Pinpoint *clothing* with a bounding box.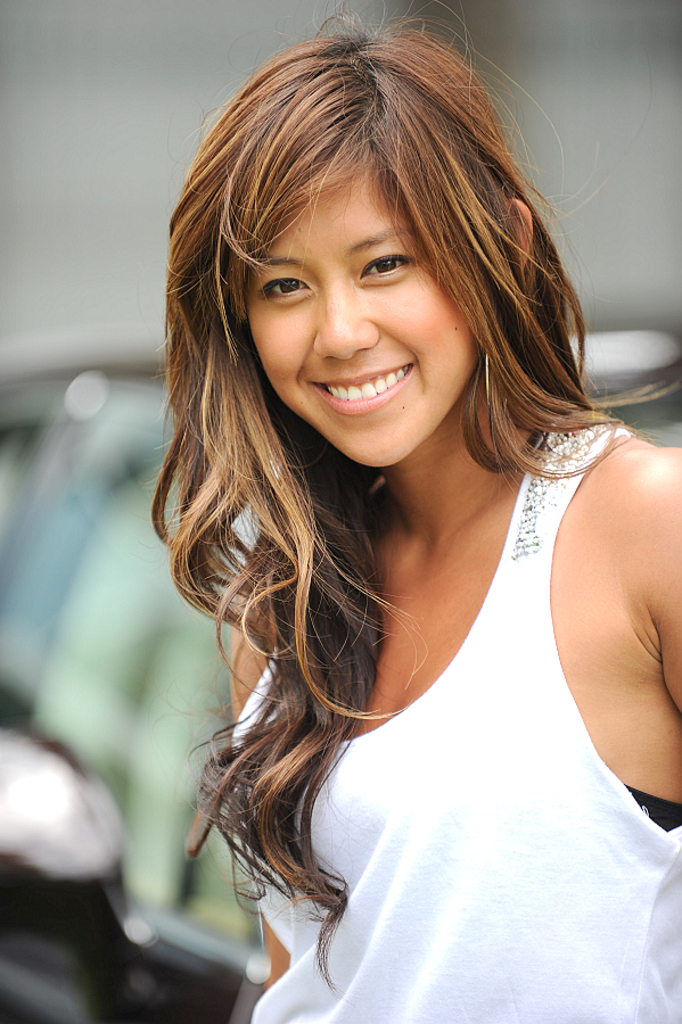
130,320,665,992.
